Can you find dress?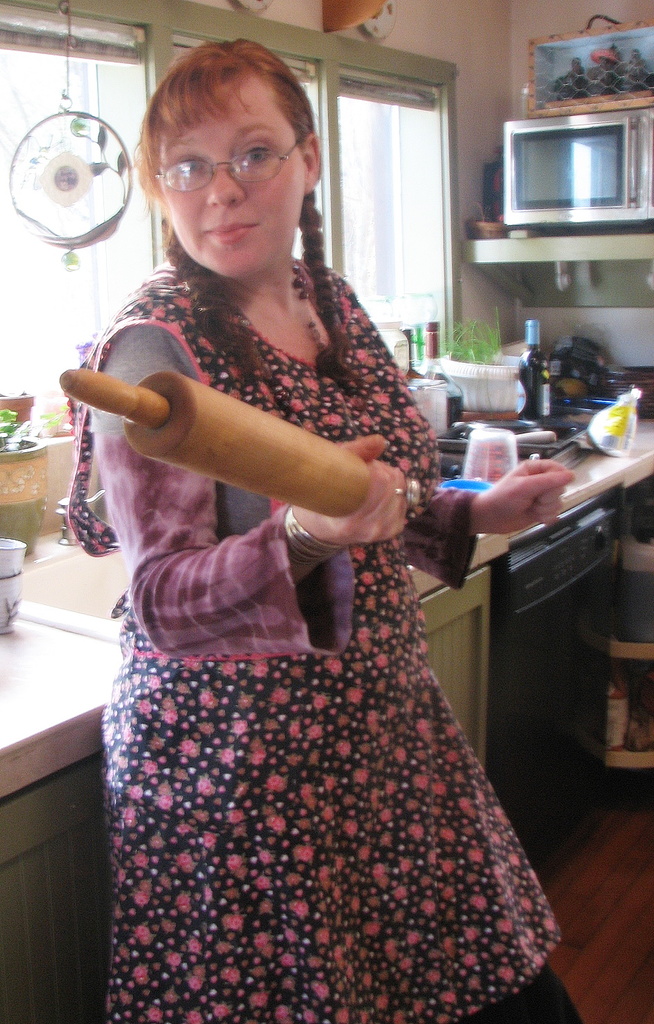
Yes, bounding box: <box>66,256,583,1023</box>.
